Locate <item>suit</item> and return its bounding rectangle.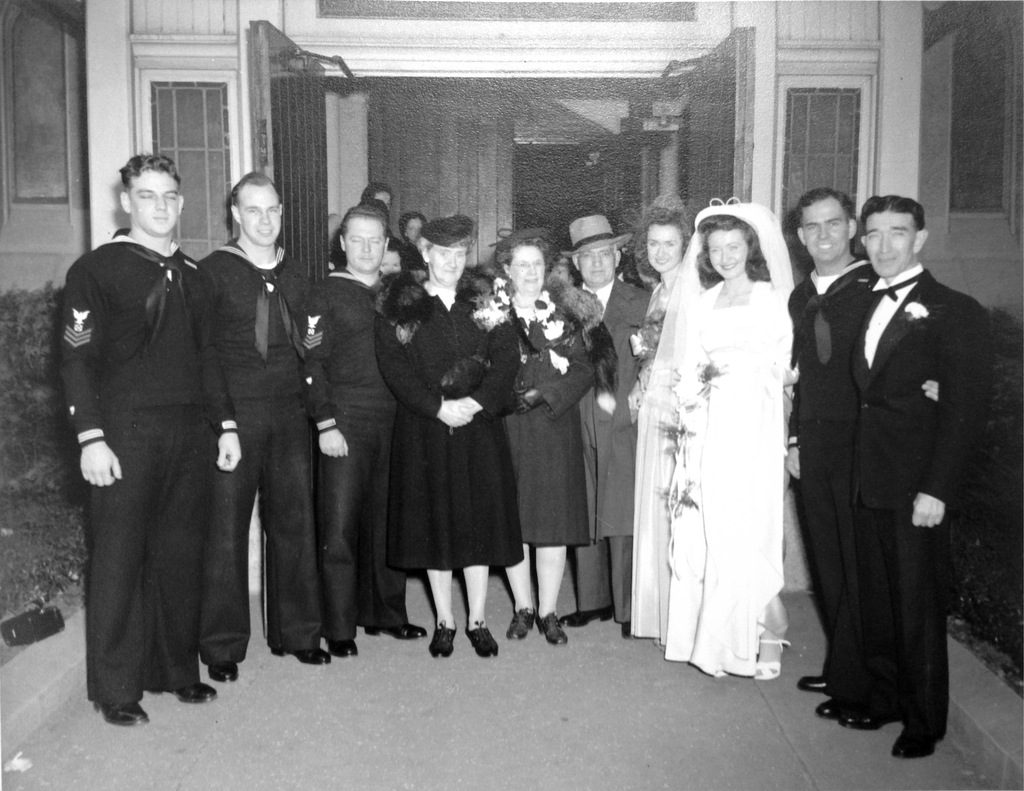
box=[845, 264, 995, 729].
